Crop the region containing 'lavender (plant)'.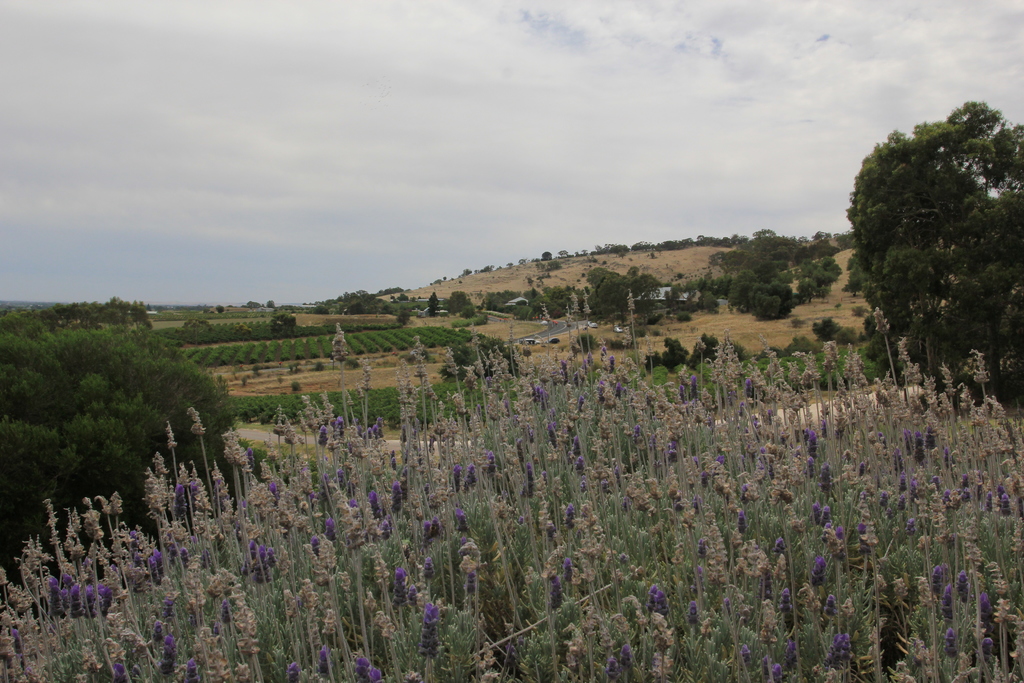
Crop region: l=655, t=585, r=670, b=616.
